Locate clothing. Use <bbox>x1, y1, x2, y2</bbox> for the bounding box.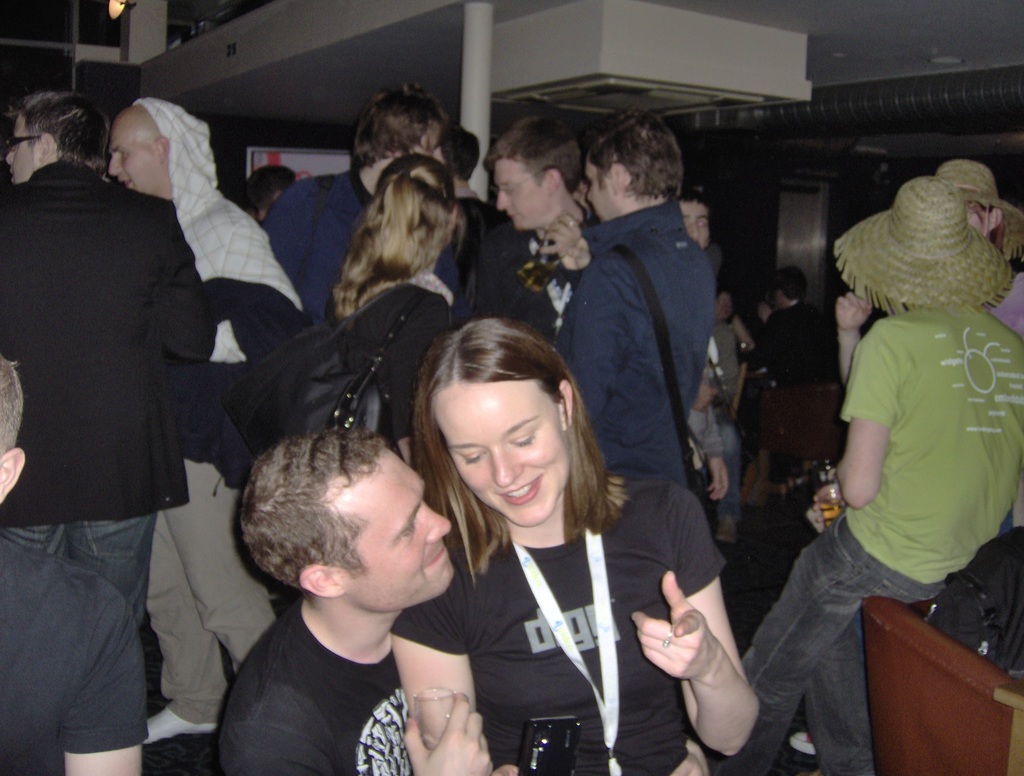
<bbox>263, 161, 377, 324</bbox>.
